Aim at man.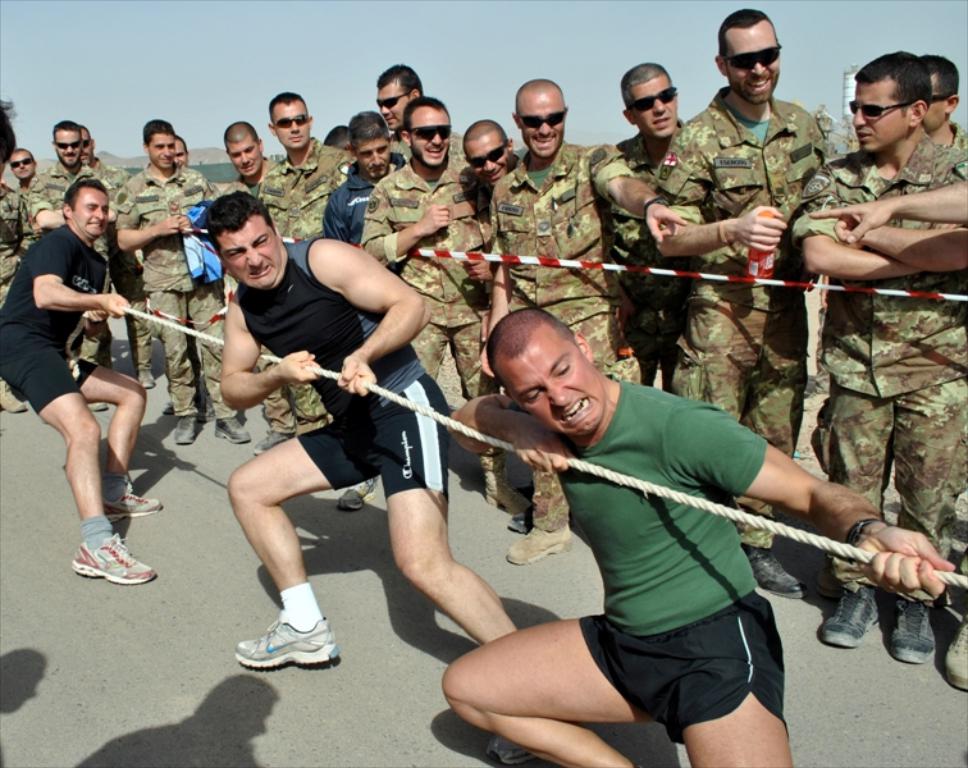
Aimed at (left=160, top=133, right=218, bottom=422).
